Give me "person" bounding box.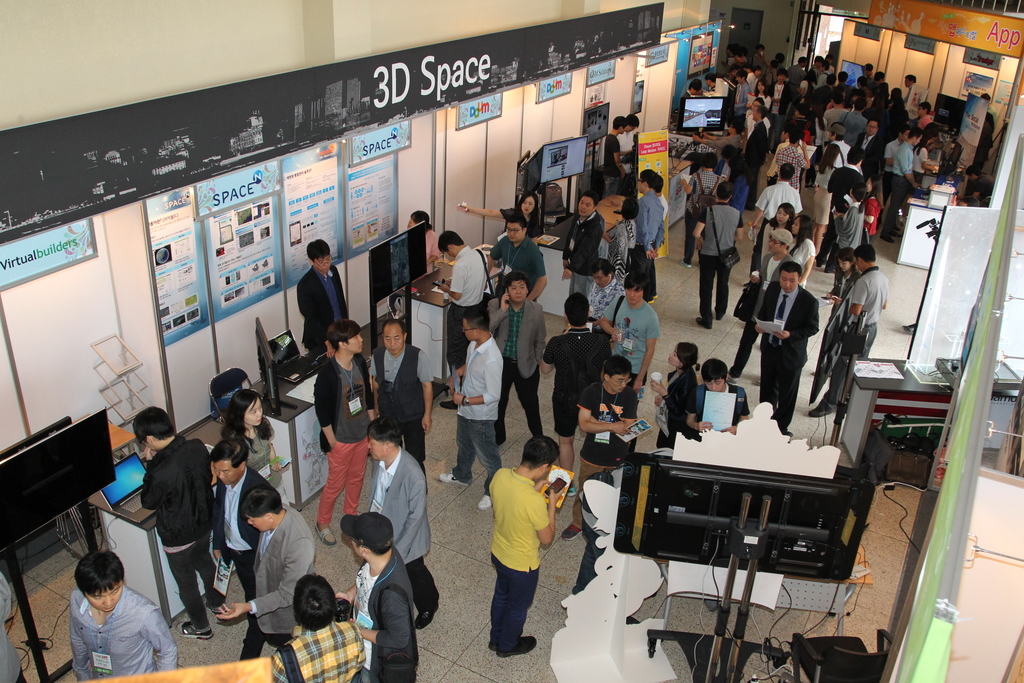
bbox=[597, 197, 636, 280].
